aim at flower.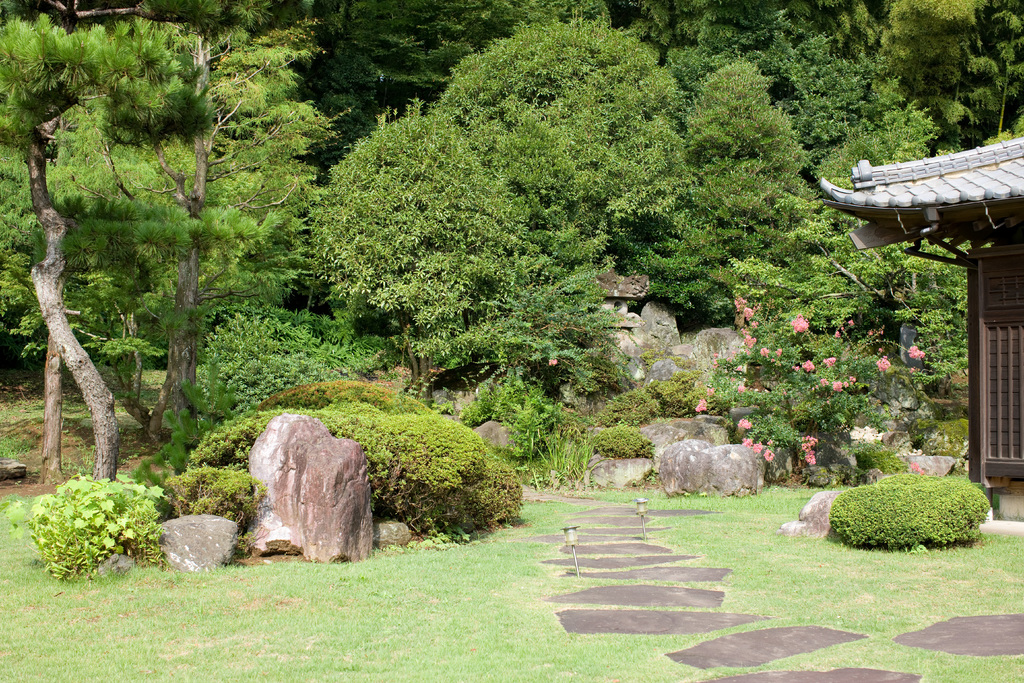
Aimed at bbox(740, 325, 757, 349).
